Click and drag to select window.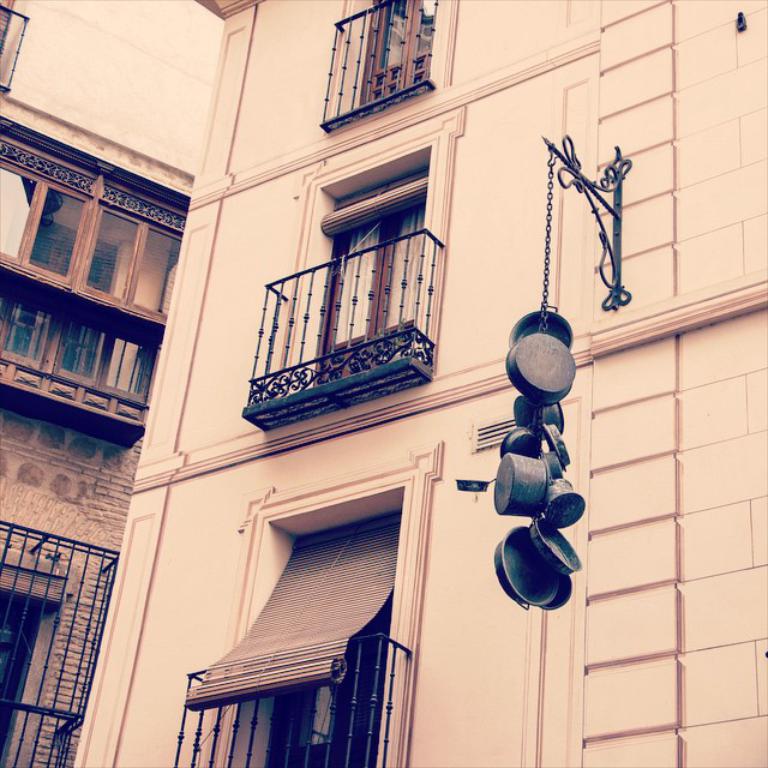
Selection: 0,142,199,403.
